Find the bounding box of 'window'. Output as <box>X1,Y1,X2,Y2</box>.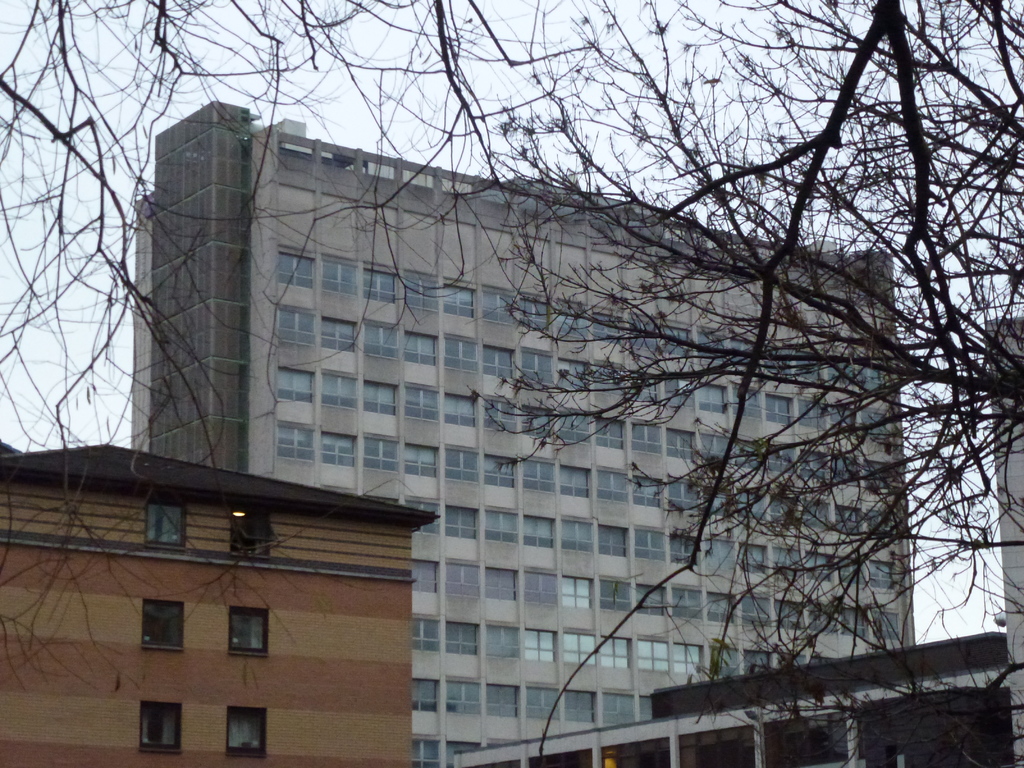
<box>493,456,520,486</box>.
